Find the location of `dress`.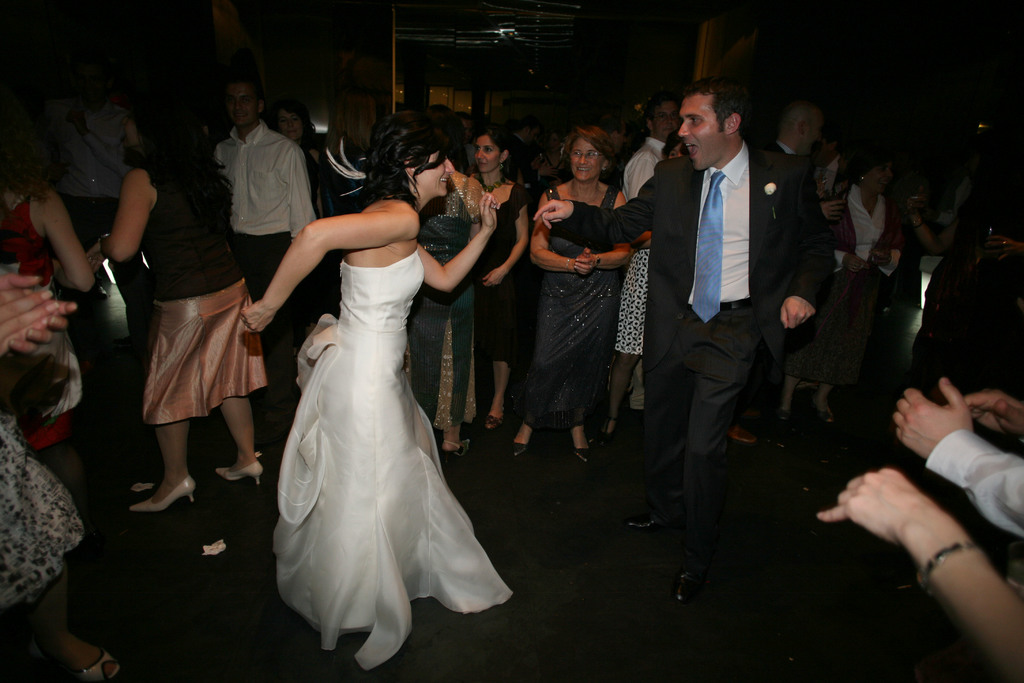
Location: left=515, top=185, right=622, bottom=434.
